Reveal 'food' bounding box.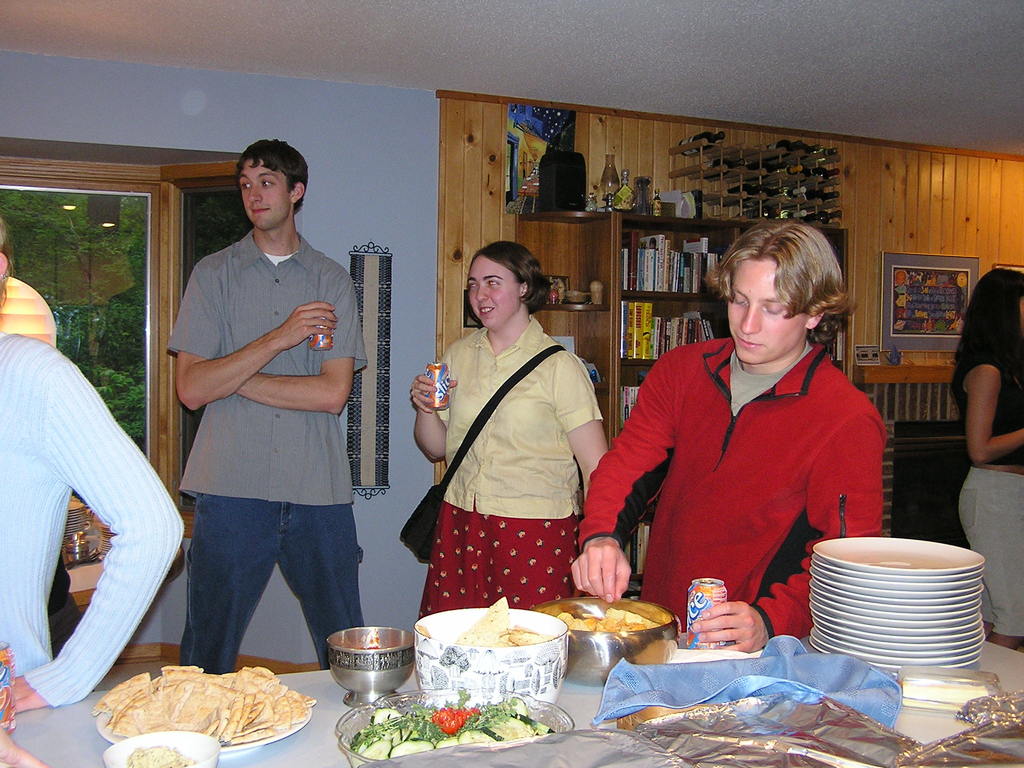
Revealed: rect(422, 596, 551, 647).
